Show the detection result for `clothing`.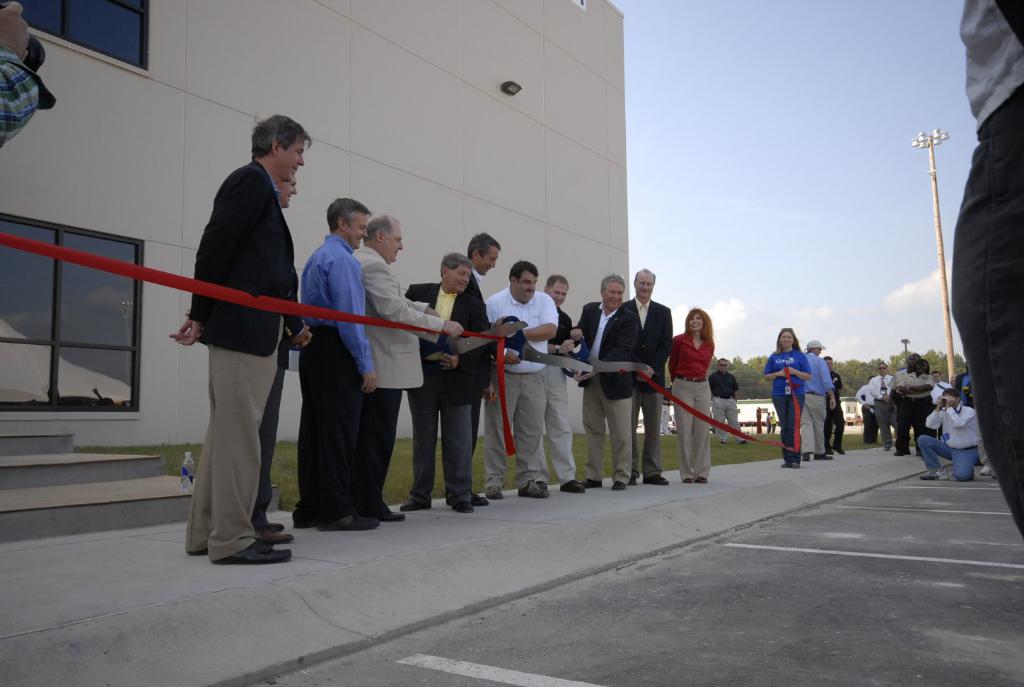
(402,286,500,491).
